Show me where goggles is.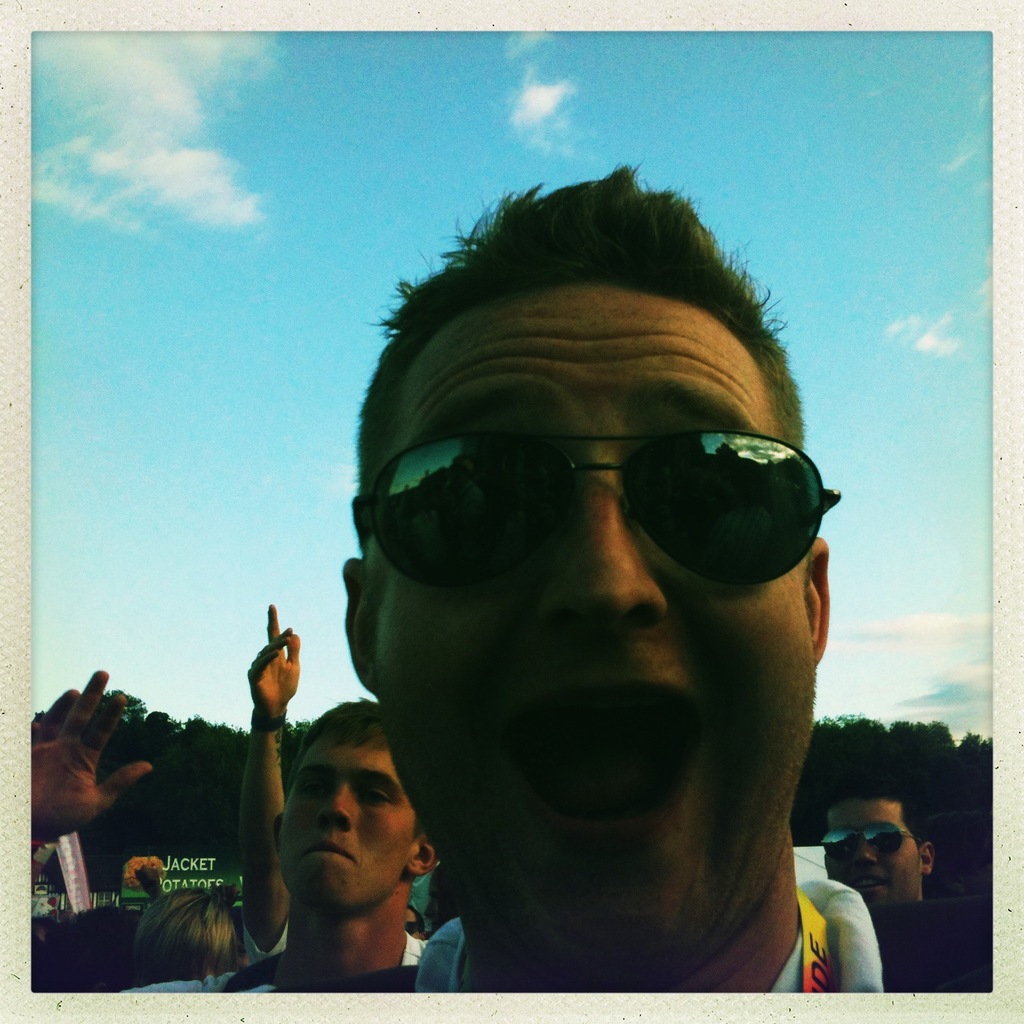
goggles is at rect(349, 431, 841, 609).
